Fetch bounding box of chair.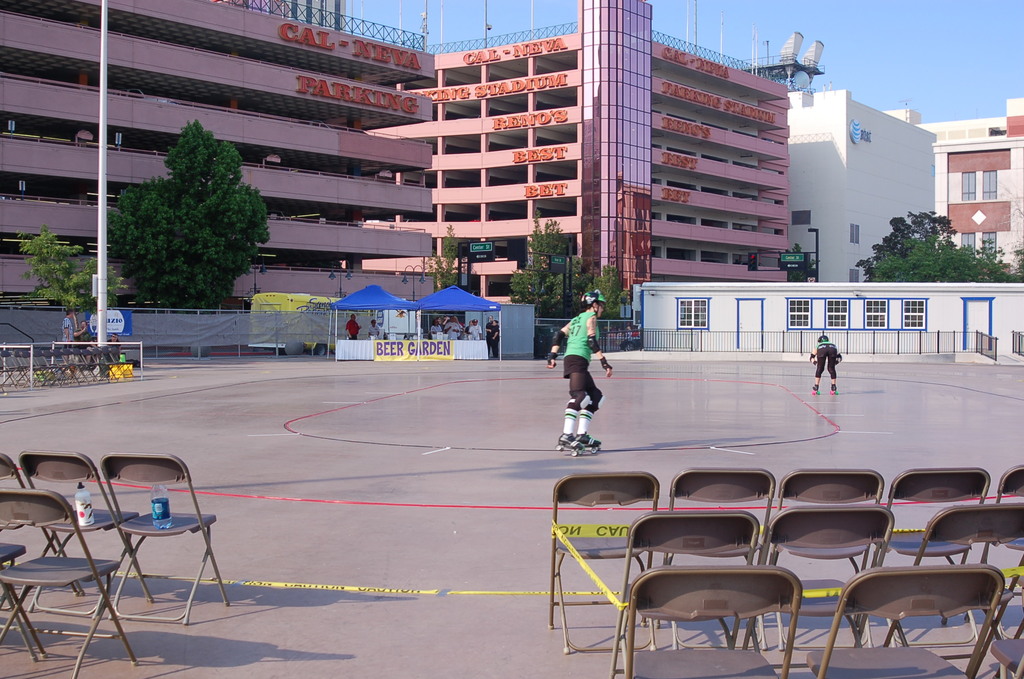
Bbox: detection(886, 503, 1023, 678).
